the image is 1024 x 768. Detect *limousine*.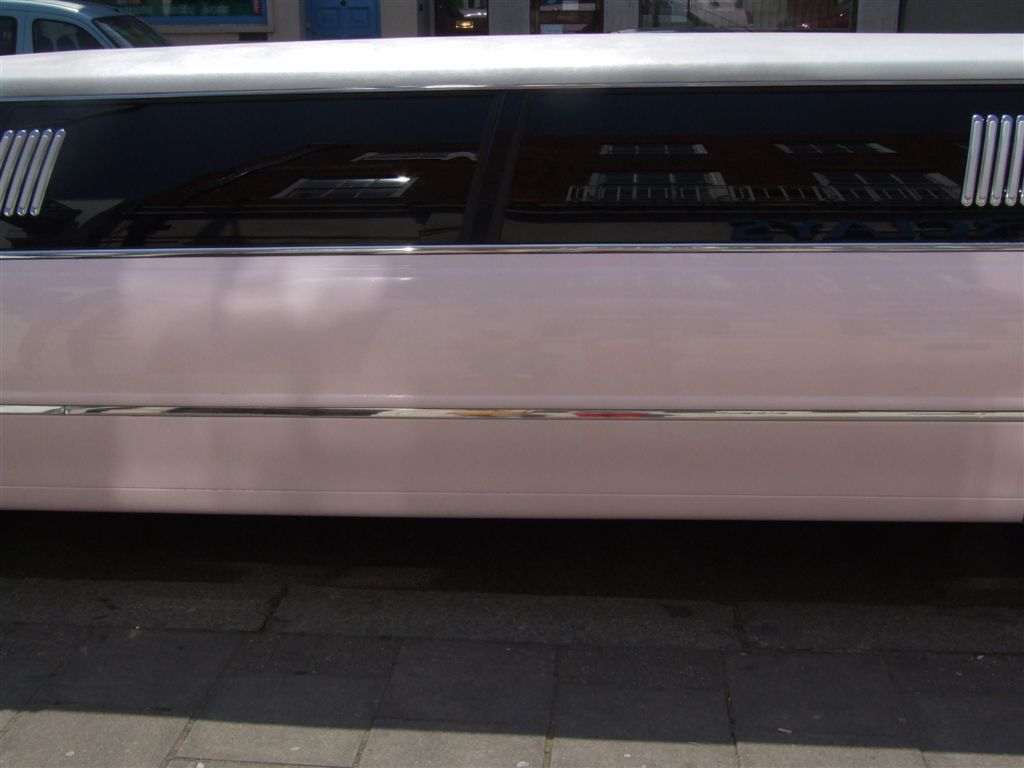
Detection: rect(0, 34, 1023, 530).
